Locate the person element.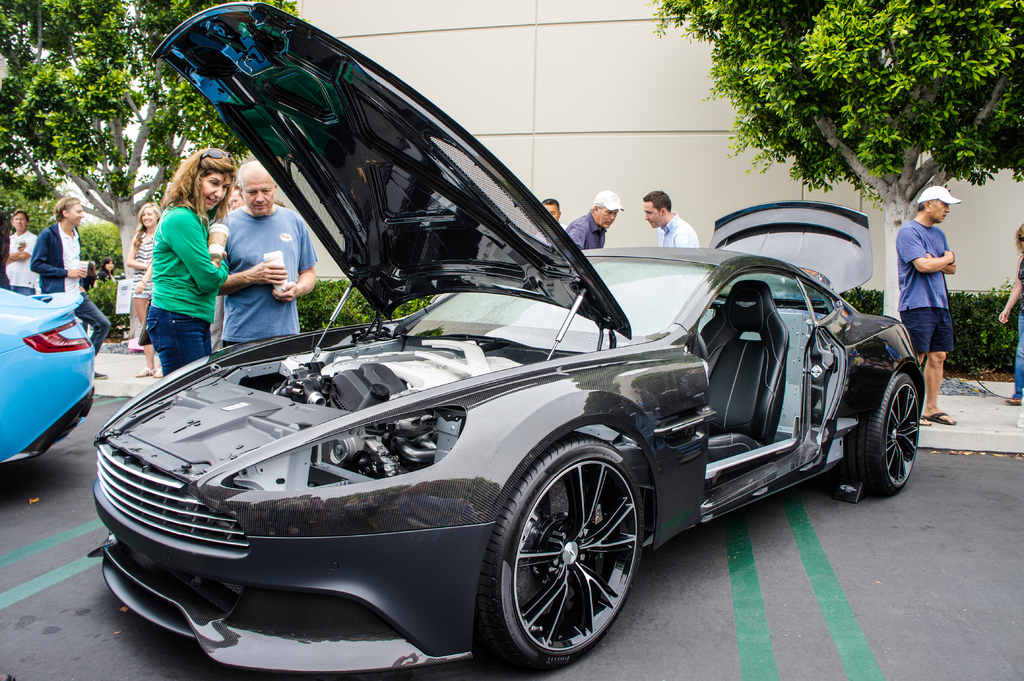
Element bbox: bbox=(29, 195, 113, 388).
